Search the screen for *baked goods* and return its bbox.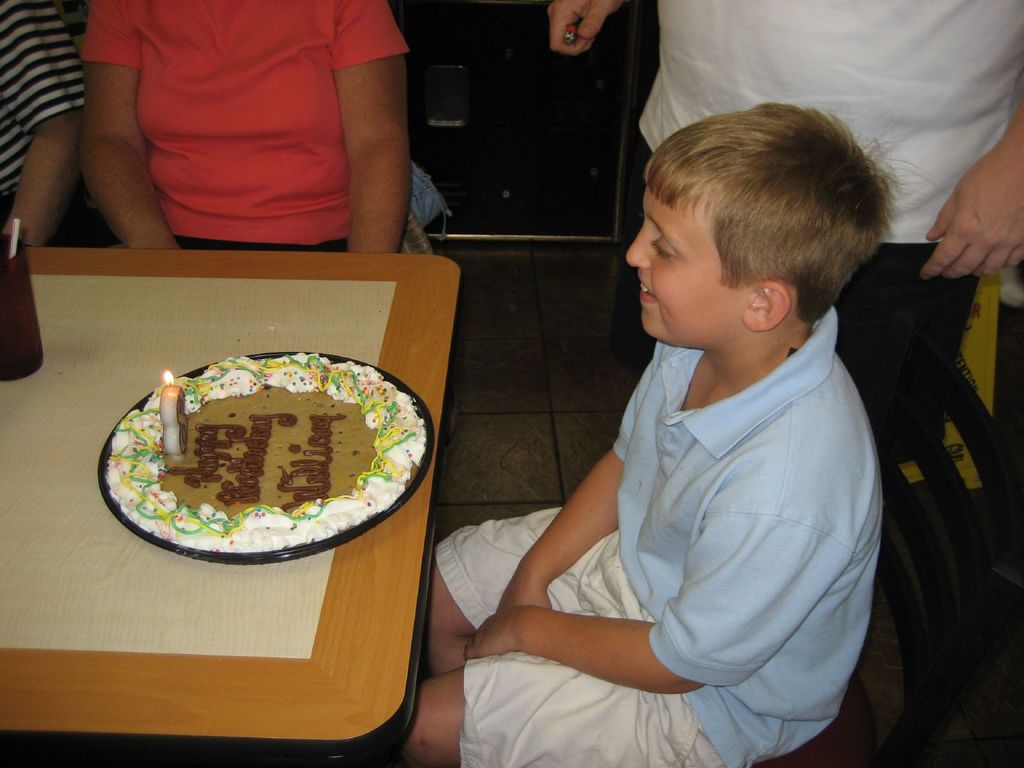
Found: detection(102, 355, 406, 563).
